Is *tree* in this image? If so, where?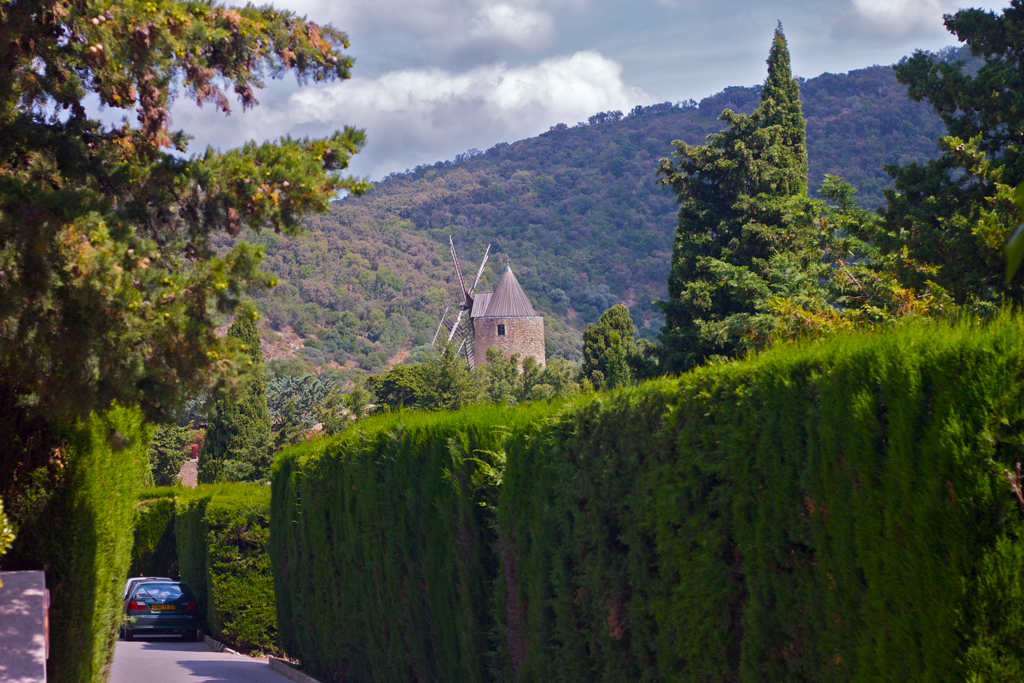
Yes, at (x1=864, y1=0, x2=1023, y2=317).
